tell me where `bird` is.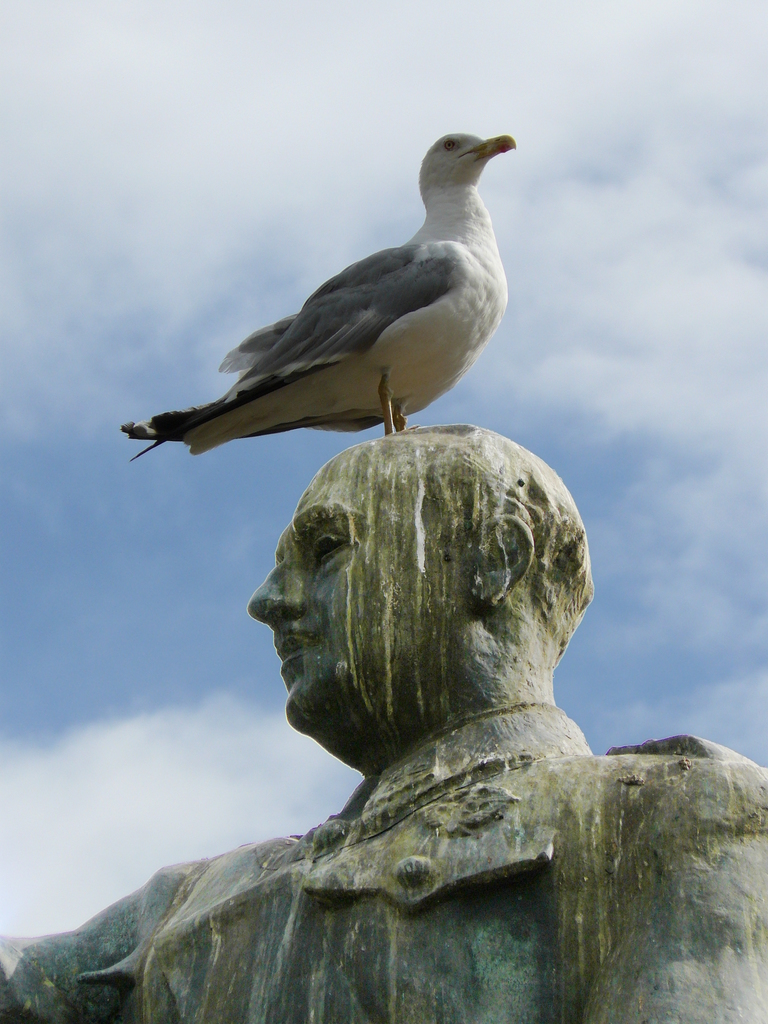
`bird` is at {"x1": 112, "y1": 124, "x2": 516, "y2": 438}.
